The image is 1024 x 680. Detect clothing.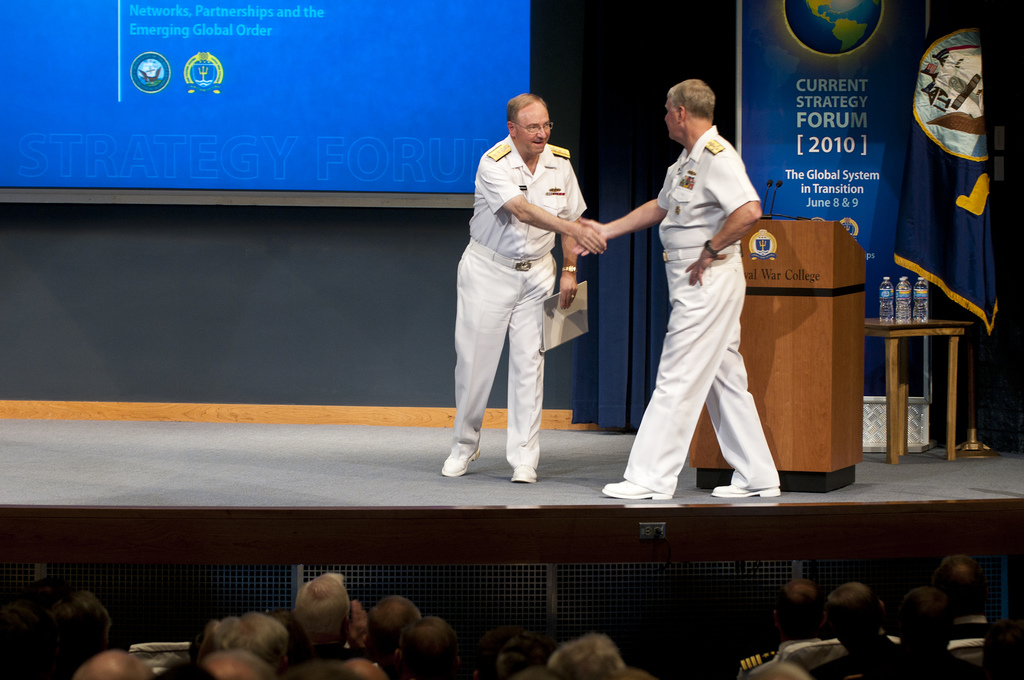
Detection: 445:137:582:470.
